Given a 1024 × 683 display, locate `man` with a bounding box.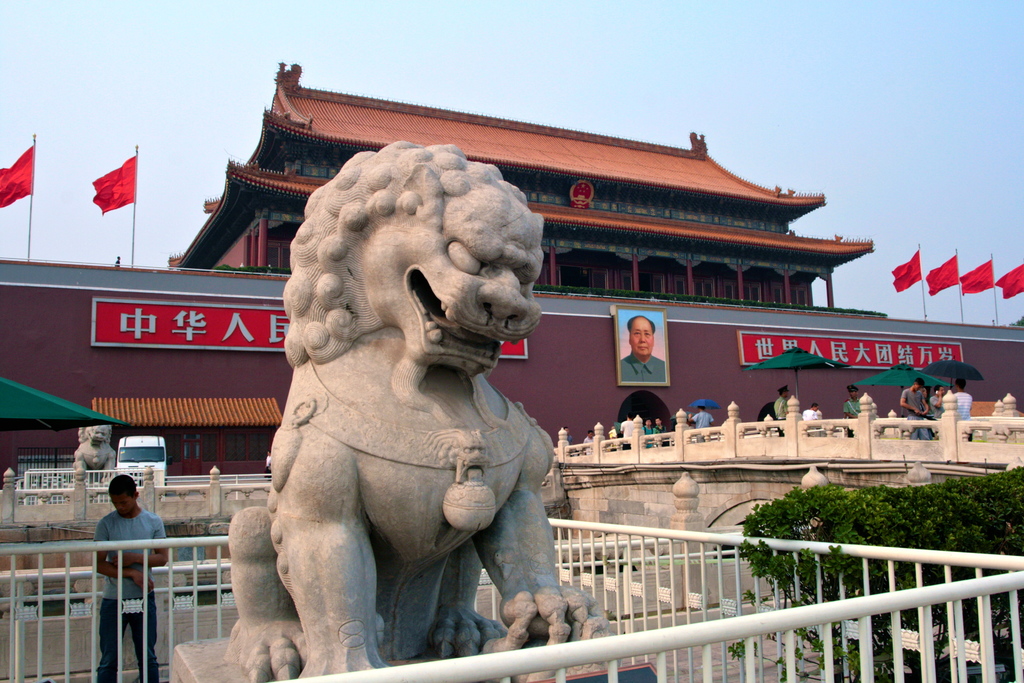
Located: 653/416/669/447.
